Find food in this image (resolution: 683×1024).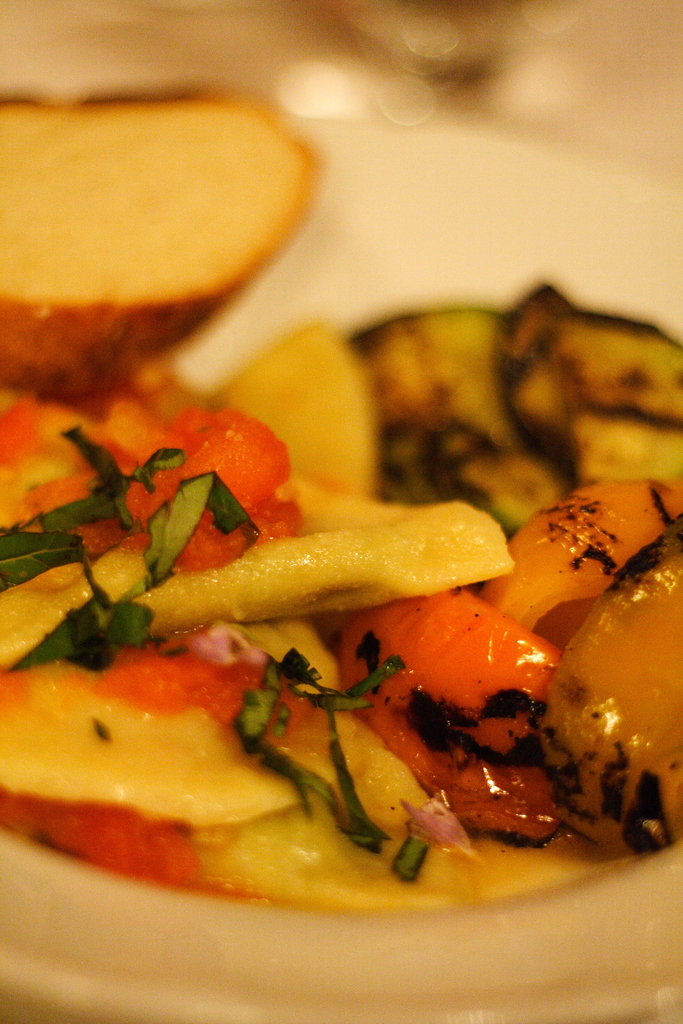
BBox(0, 81, 682, 918).
